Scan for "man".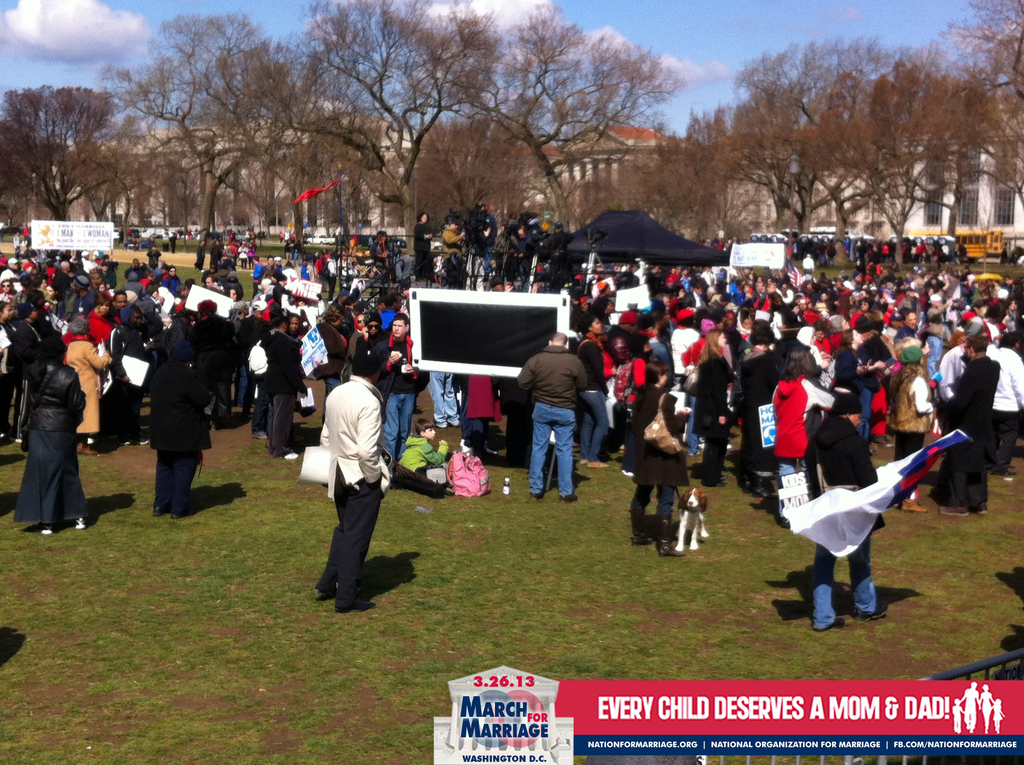
Scan result: [514, 330, 585, 508].
